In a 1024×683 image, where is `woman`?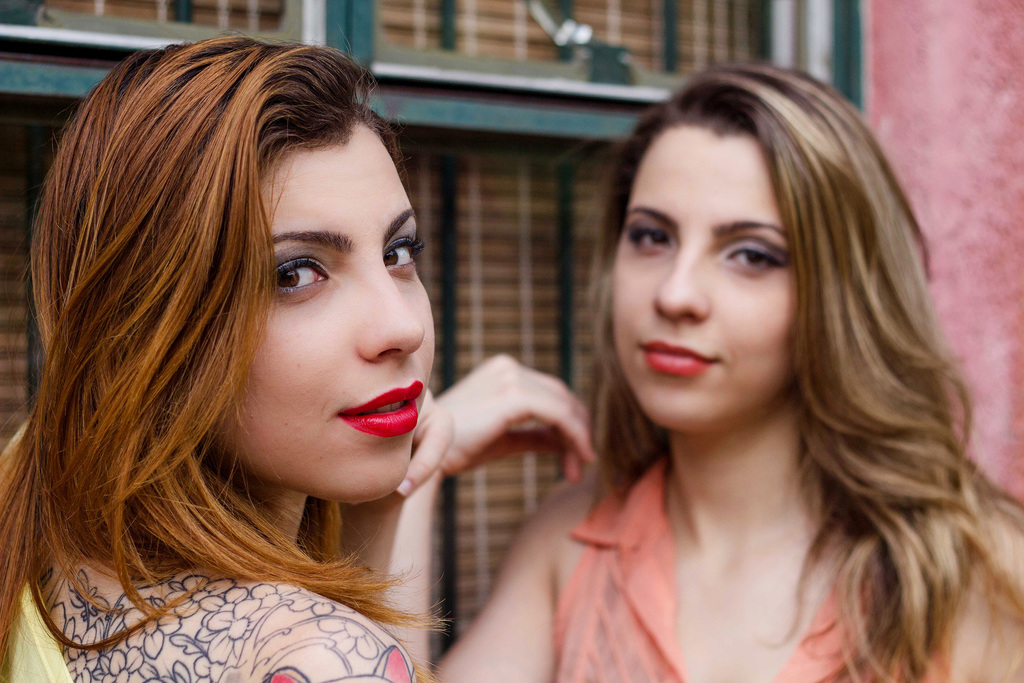
<bbox>458, 47, 995, 670</bbox>.
